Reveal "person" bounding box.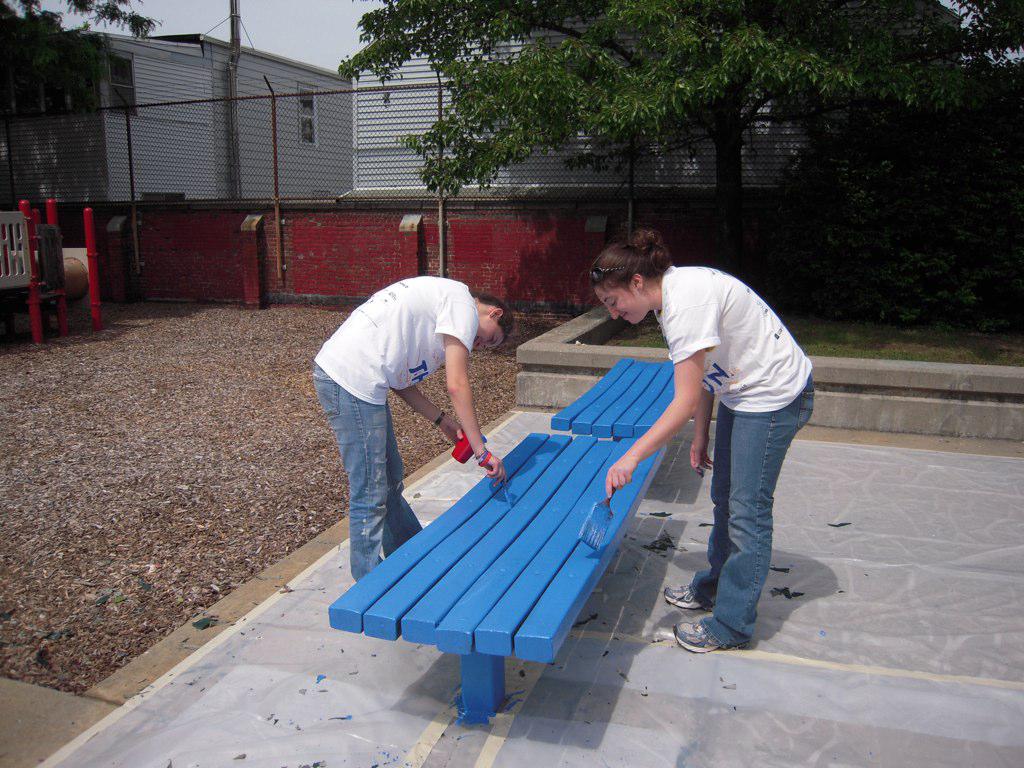
Revealed: bbox=[311, 276, 517, 583].
